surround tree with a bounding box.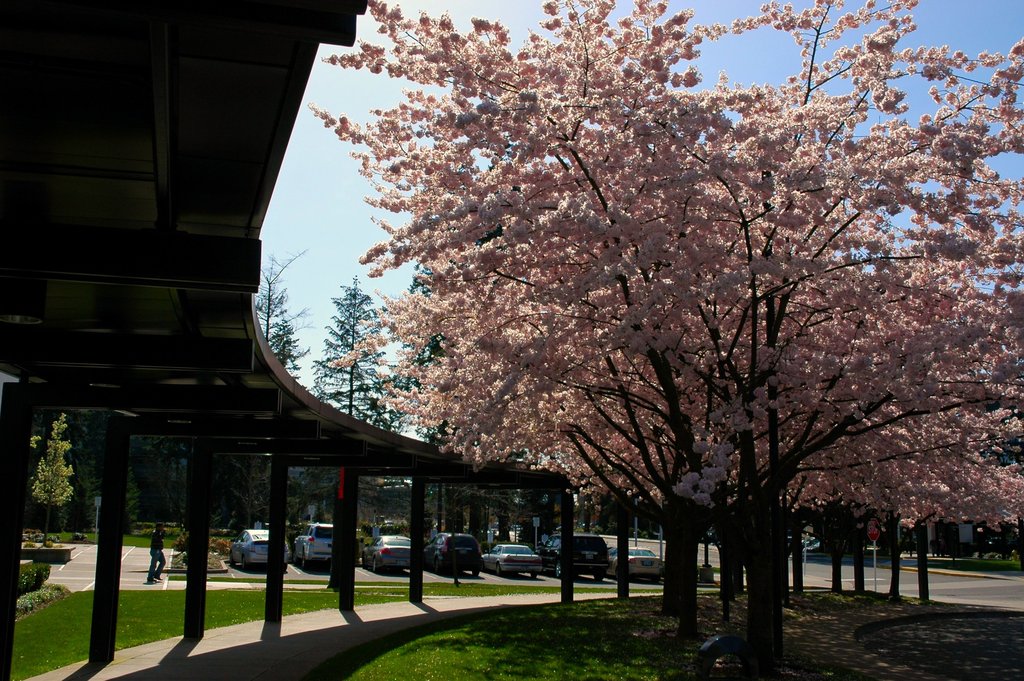
244:15:1002:619.
